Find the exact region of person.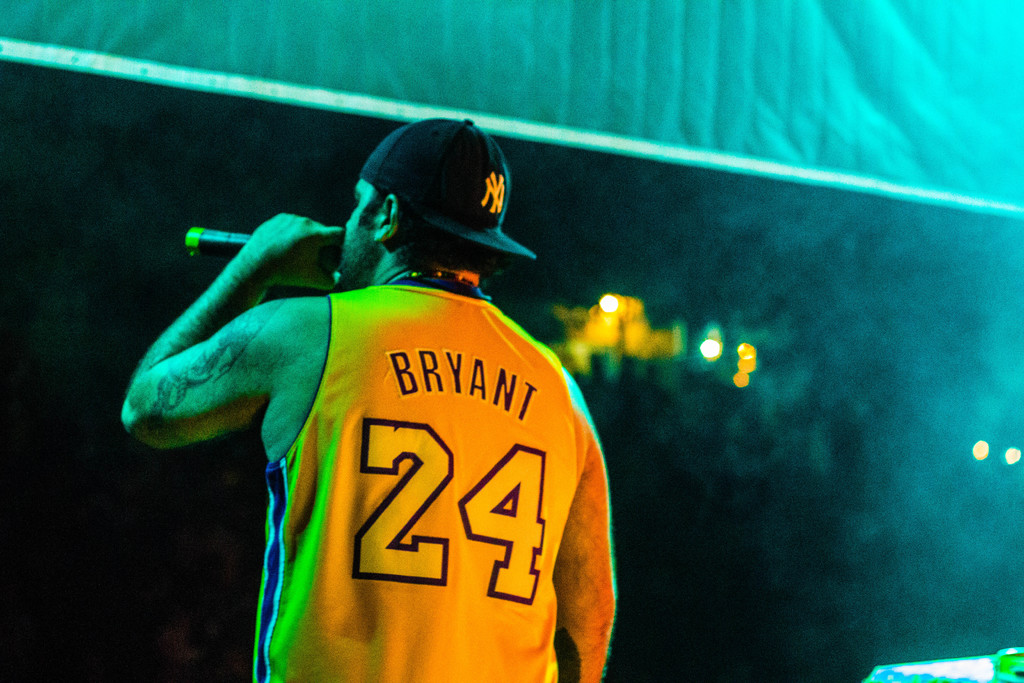
Exact region: Rect(122, 118, 621, 682).
